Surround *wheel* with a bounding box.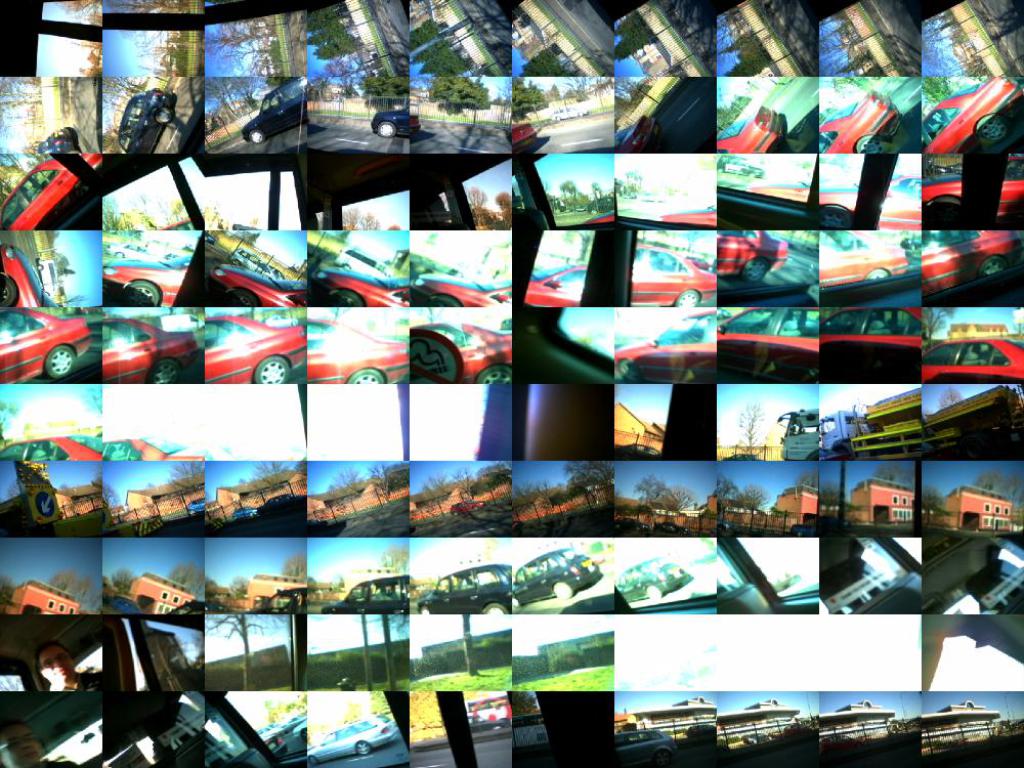
bbox(34, 341, 74, 381).
